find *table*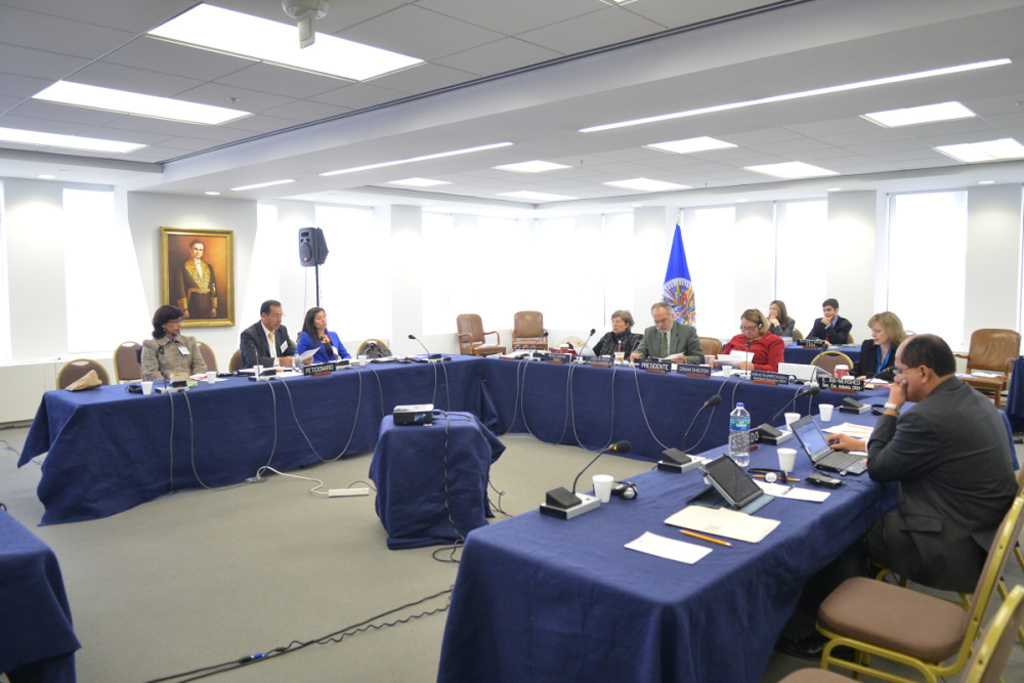
0:506:76:682
